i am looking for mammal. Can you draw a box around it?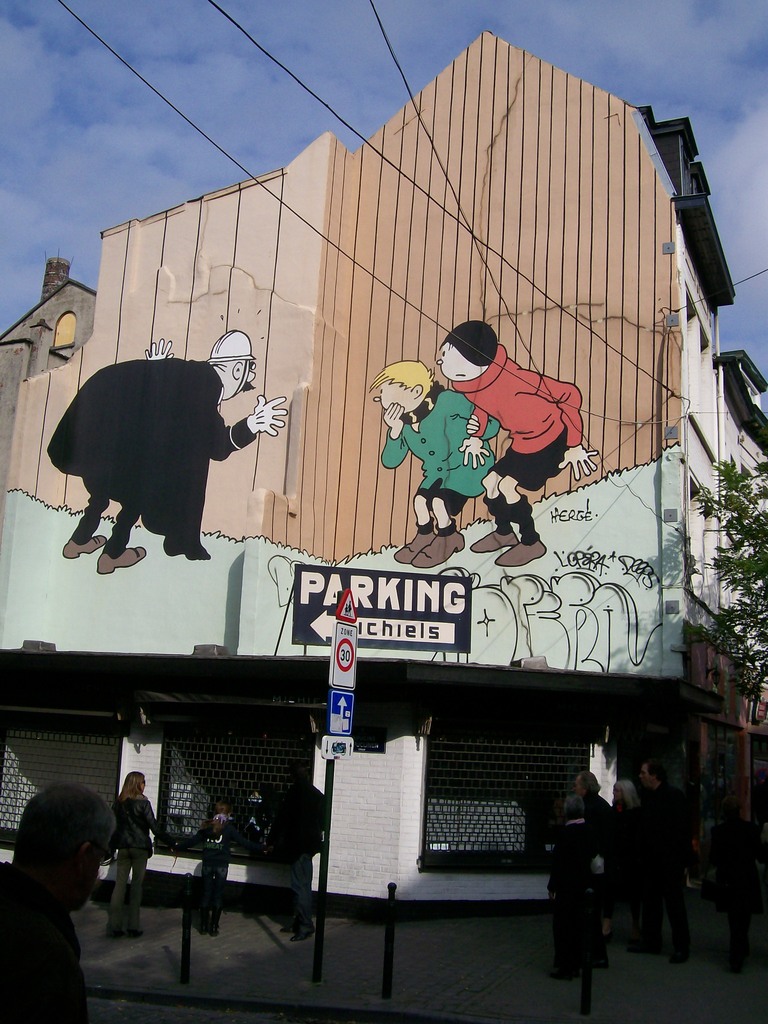
Sure, the bounding box is 31 333 261 572.
